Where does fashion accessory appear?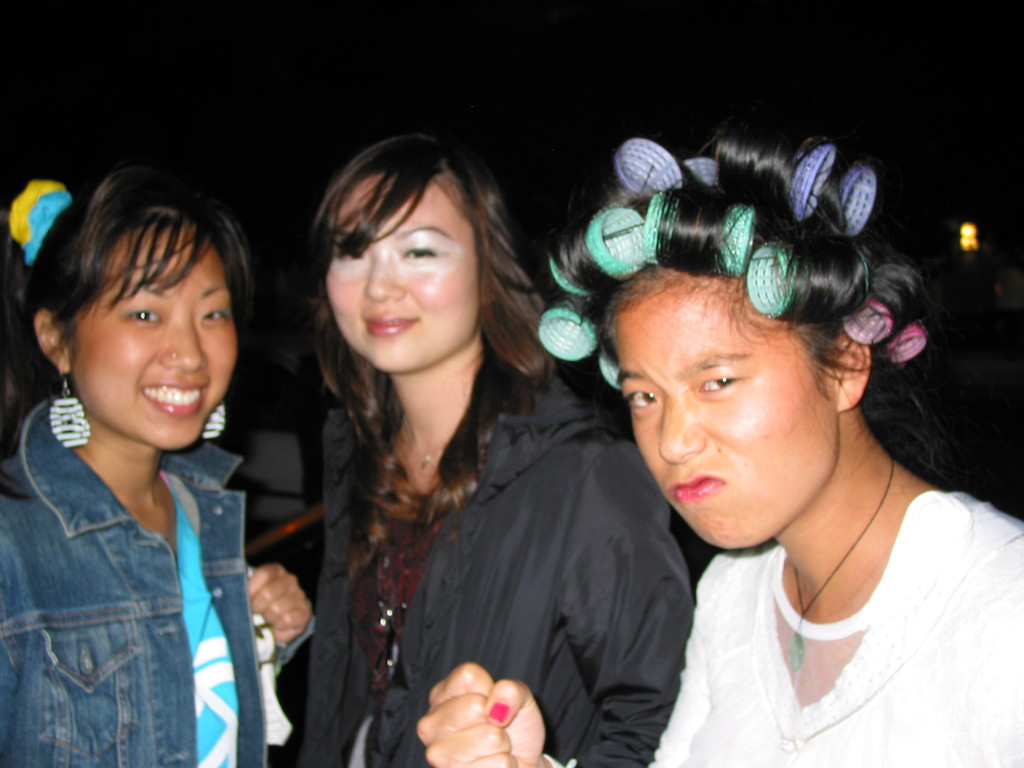
Appears at <region>8, 182, 72, 269</region>.
